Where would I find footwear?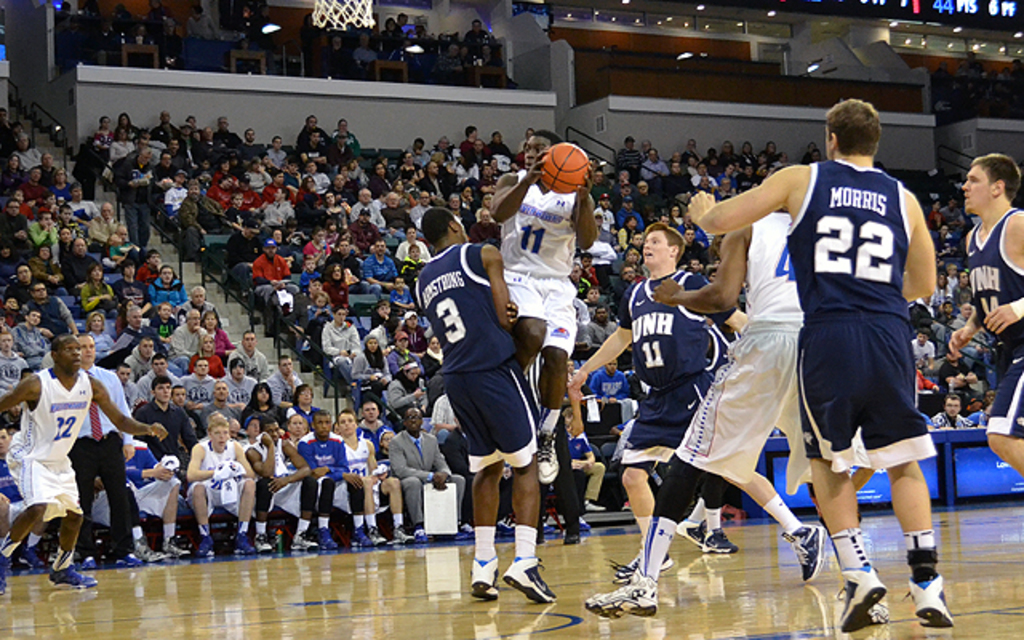
At rect(678, 523, 706, 546).
